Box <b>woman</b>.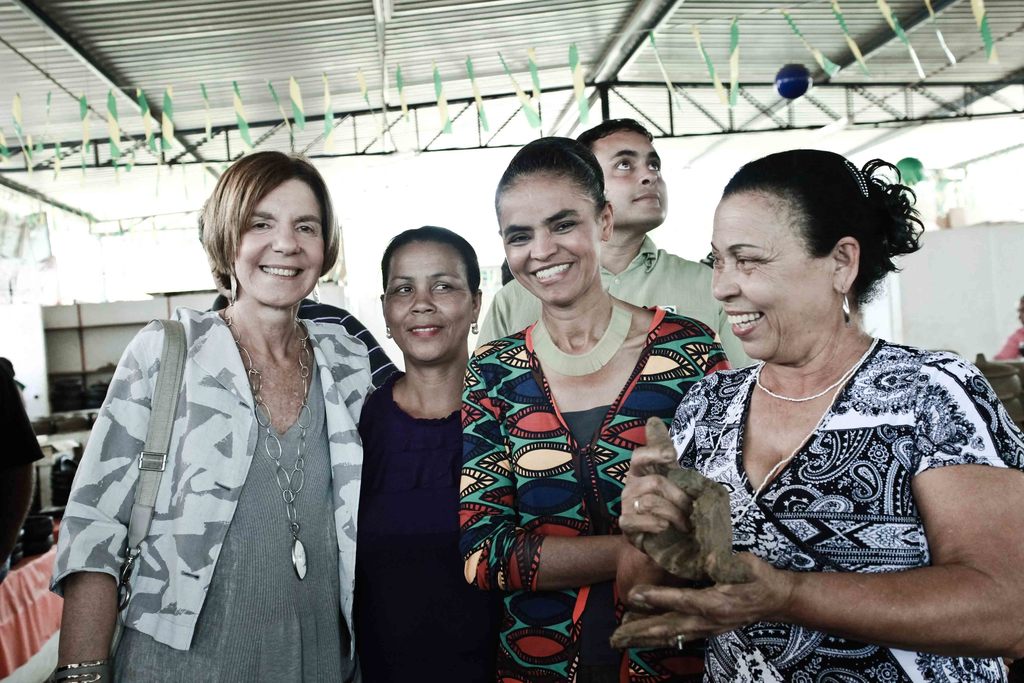
locate(349, 226, 506, 682).
